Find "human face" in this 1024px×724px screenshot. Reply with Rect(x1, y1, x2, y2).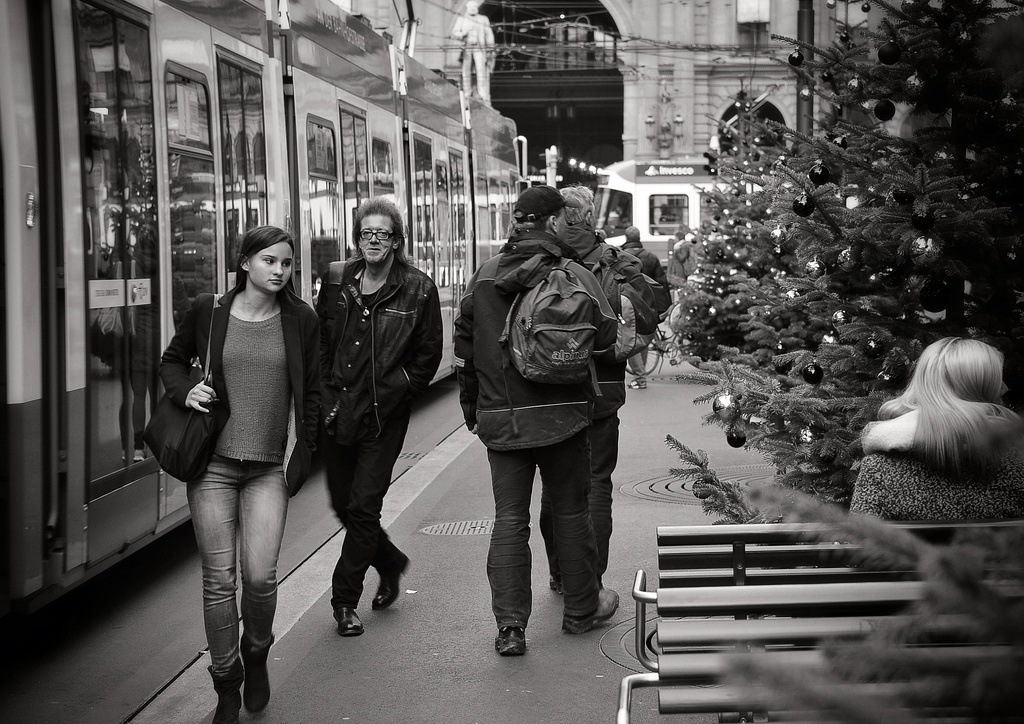
Rect(552, 206, 582, 244).
